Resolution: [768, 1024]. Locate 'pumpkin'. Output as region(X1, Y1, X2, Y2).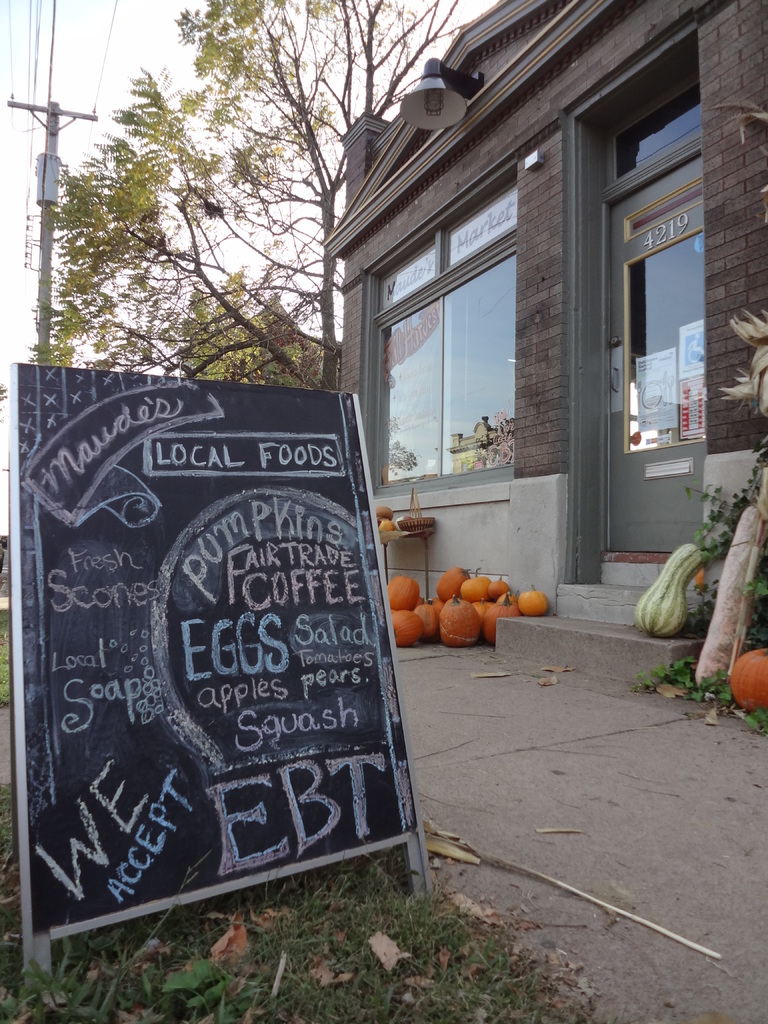
region(734, 646, 767, 709).
